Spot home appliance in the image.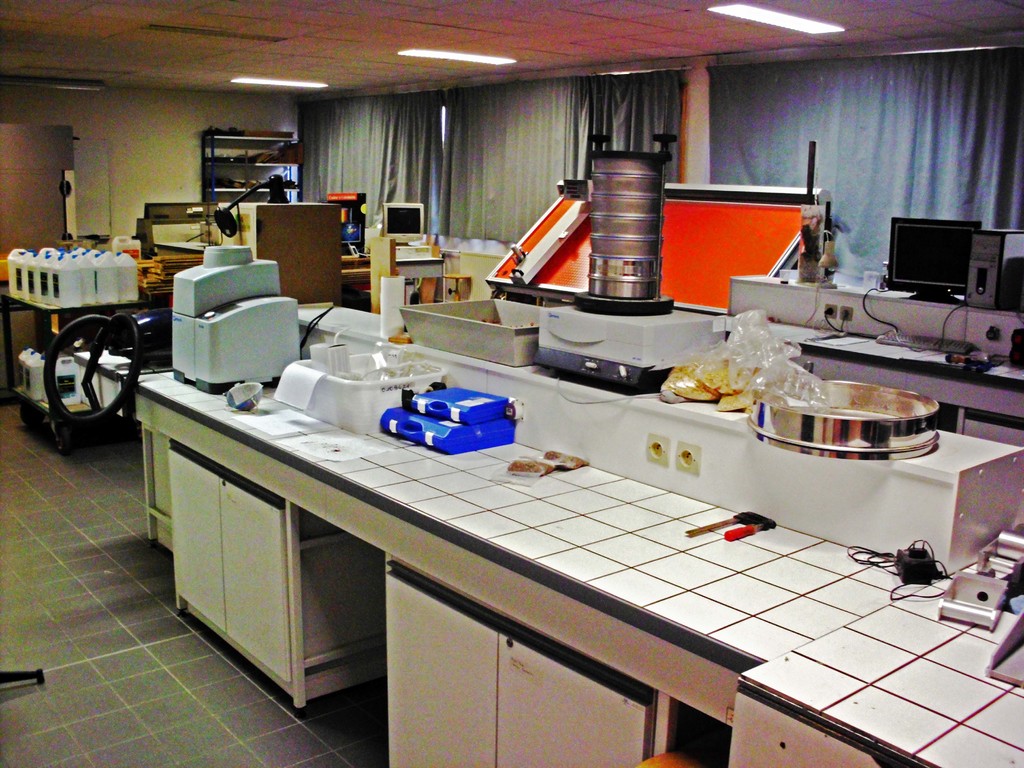
home appliance found at region(534, 301, 719, 395).
